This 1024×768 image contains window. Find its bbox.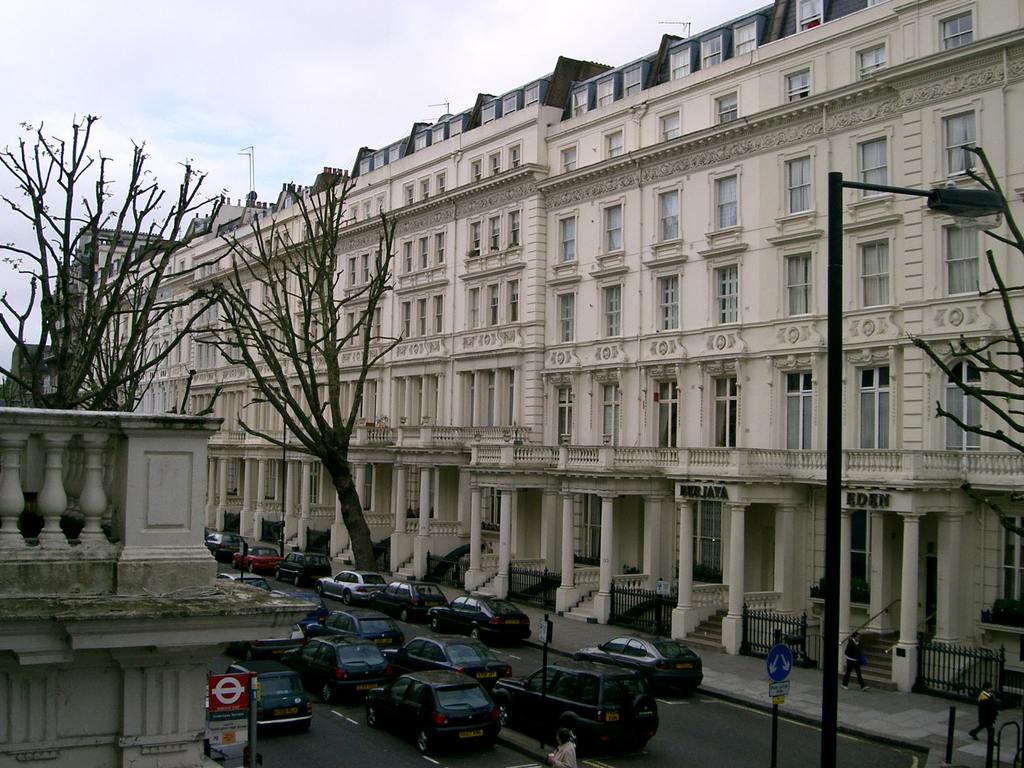
858 140 890 196.
